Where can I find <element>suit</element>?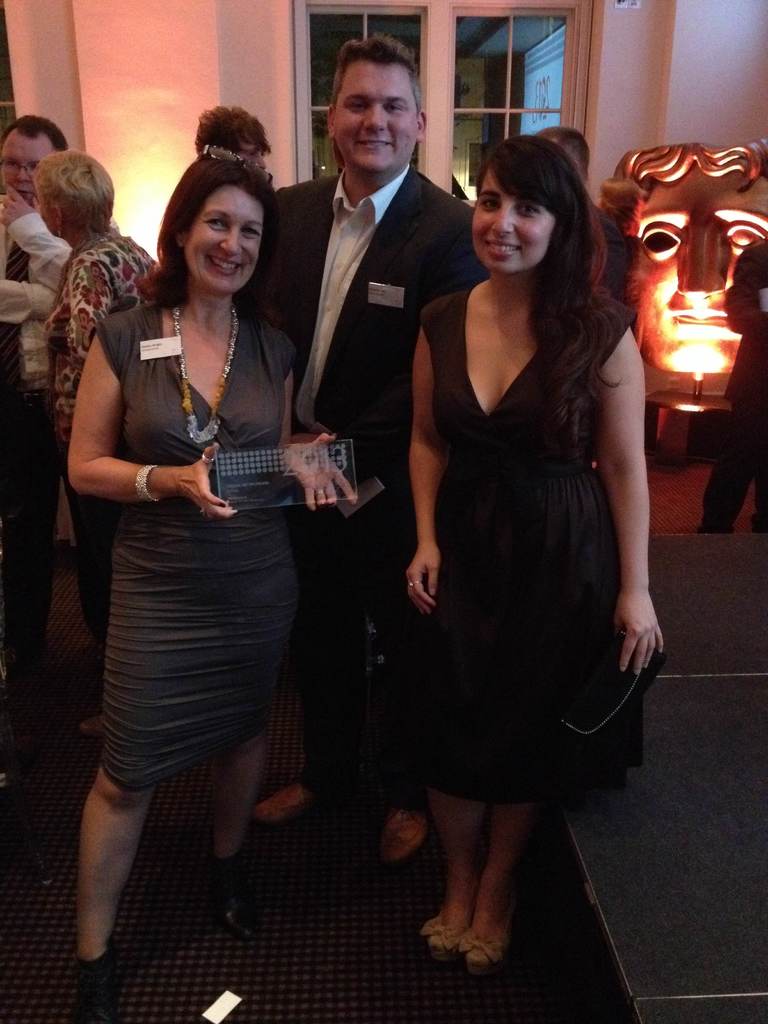
You can find it at 236,159,488,812.
